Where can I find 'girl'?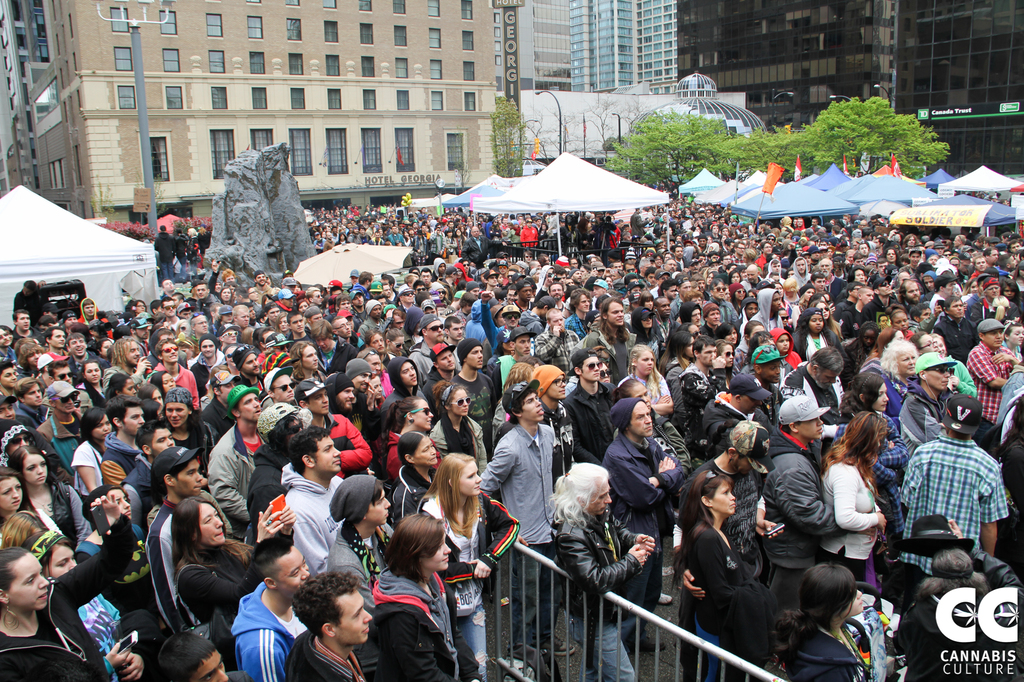
You can find it at x1=716 y1=338 x2=739 y2=379.
